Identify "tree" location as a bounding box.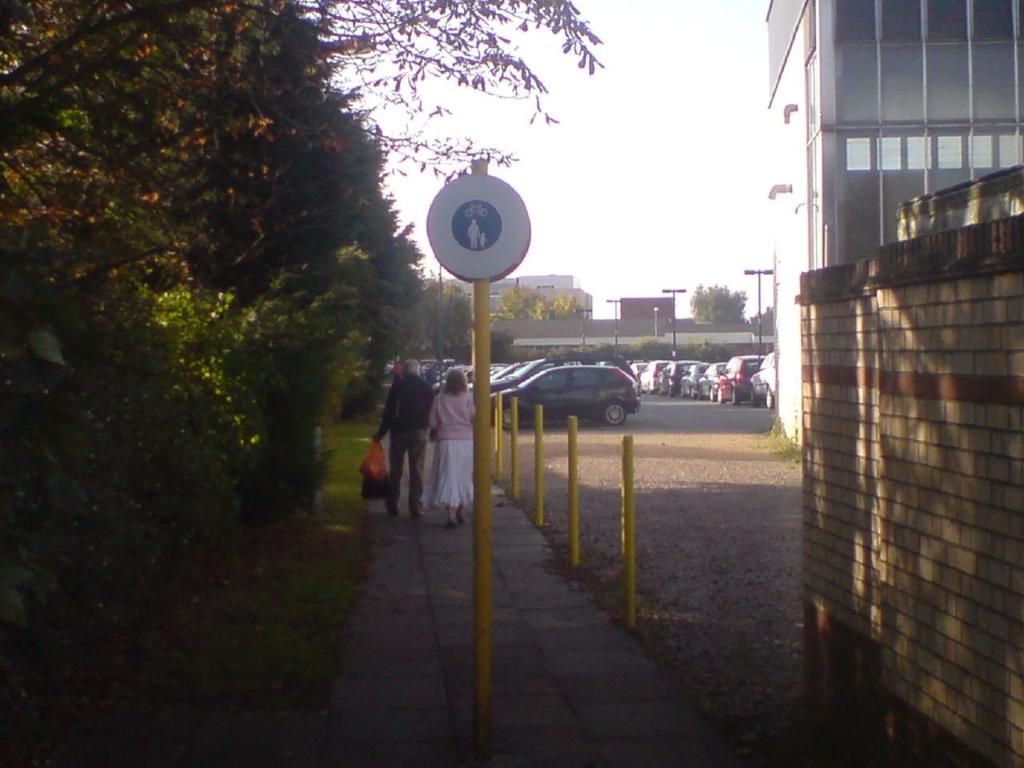
box(680, 282, 751, 324).
